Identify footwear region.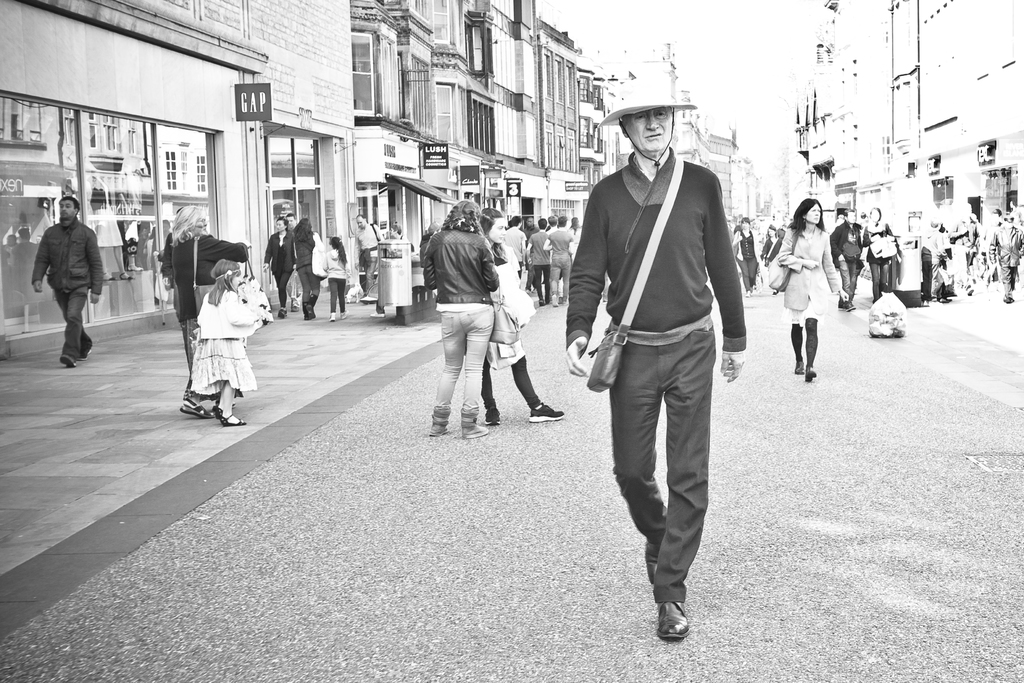
Region: x1=336 y1=313 x2=348 y2=323.
